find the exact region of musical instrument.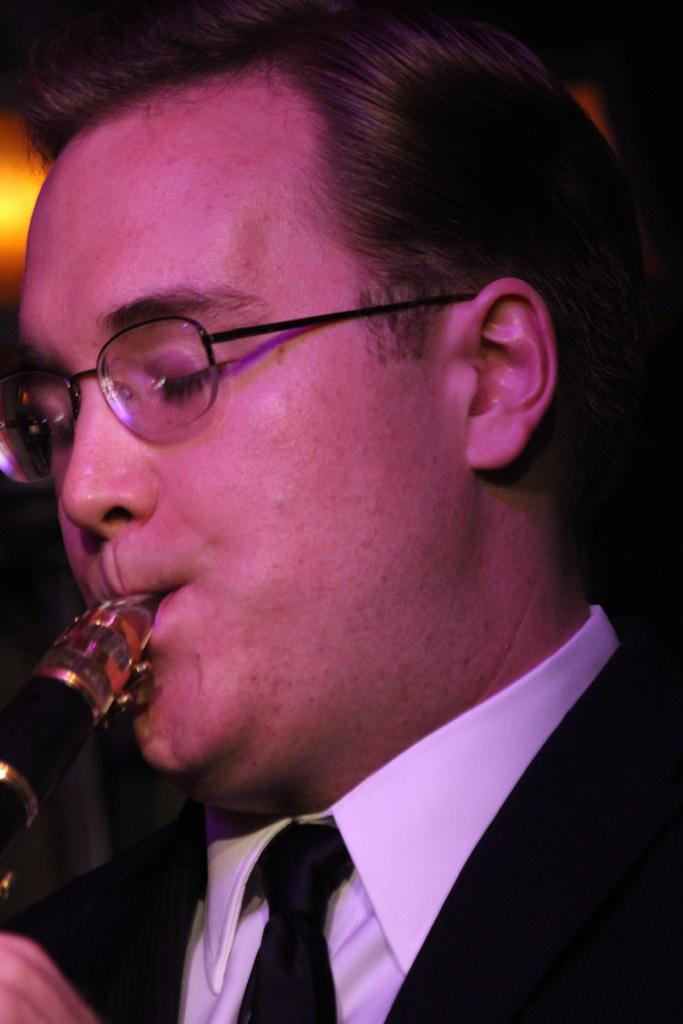
Exact region: 28/595/177/781.
